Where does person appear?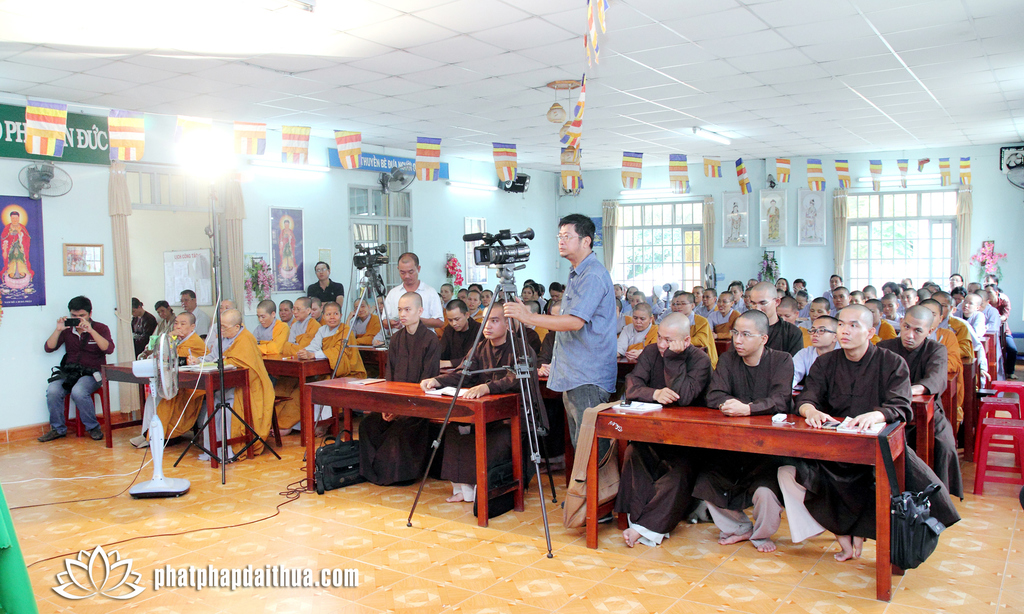
Appears at l=35, t=293, r=113, b=434.
